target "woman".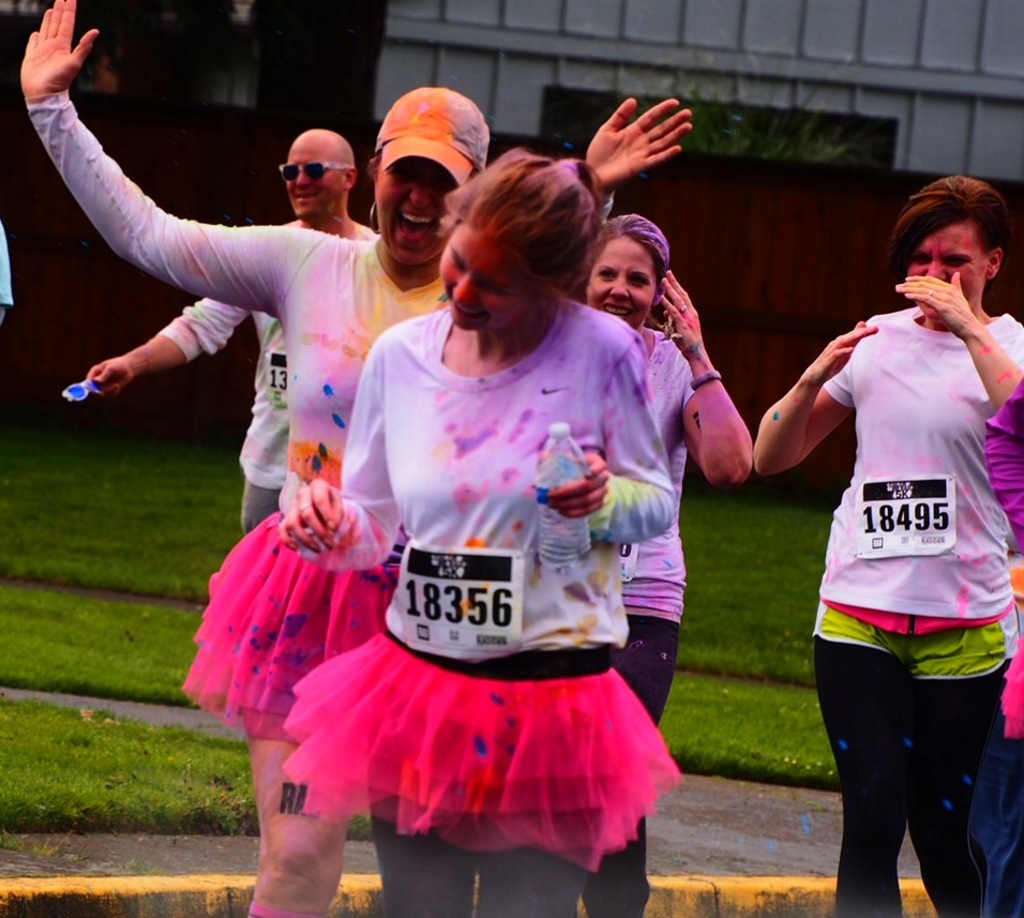
Target region: x1=738 y1=181 x2=1023 y2=917.
